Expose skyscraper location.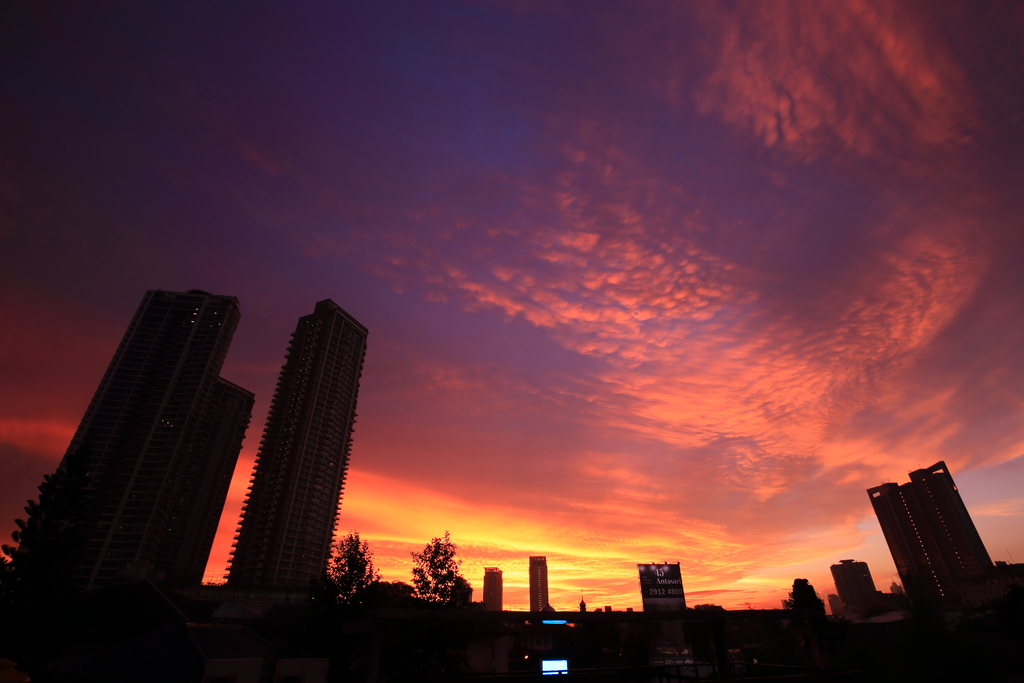
Exposed at locate(528, 552, 557, 614).
